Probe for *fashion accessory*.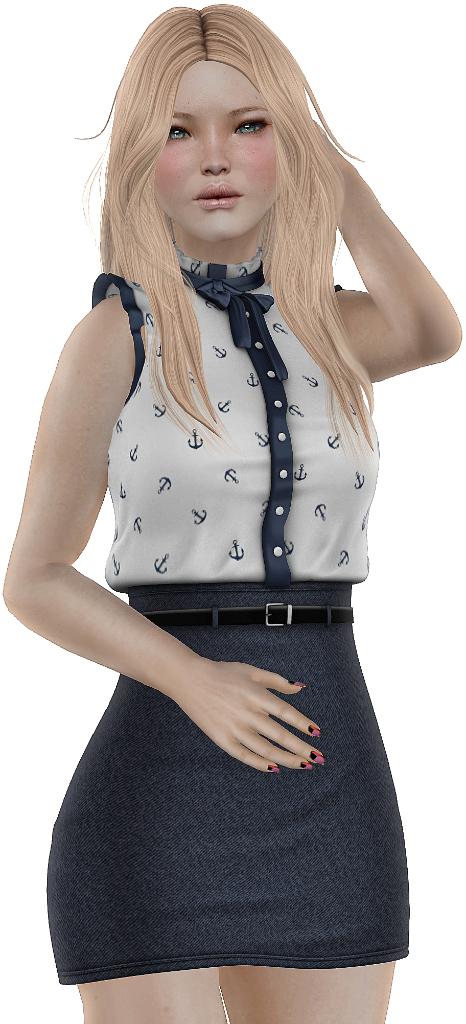
Probe result: <box>287,681,307,688</box>.
